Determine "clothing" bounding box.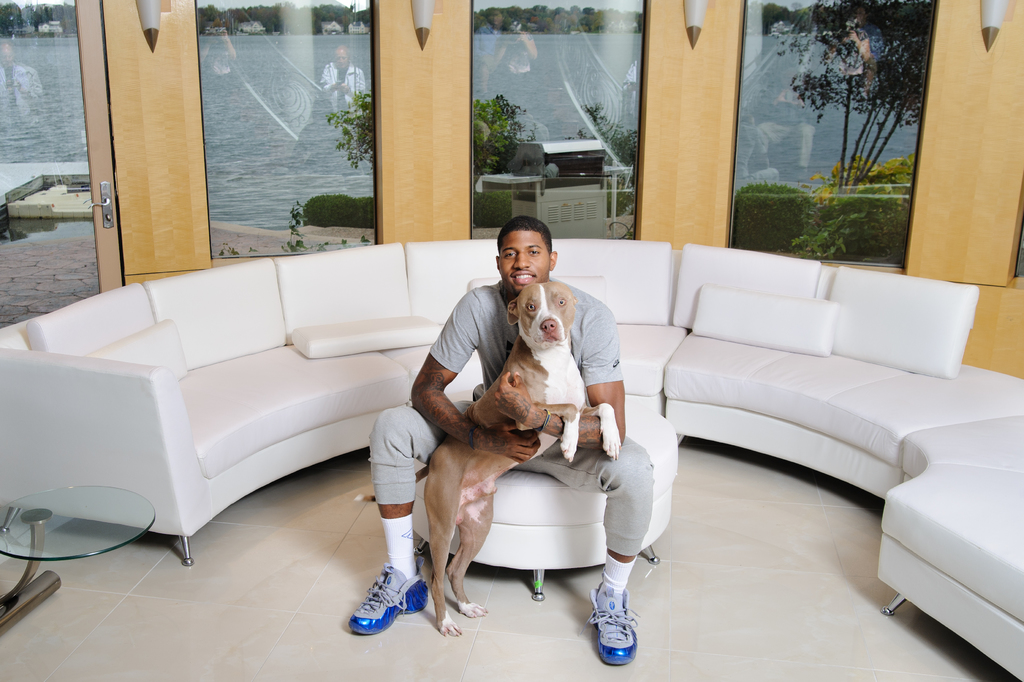
Determined: {"left": 291, "top": 122, "right": 365, "bottom": 177}.
